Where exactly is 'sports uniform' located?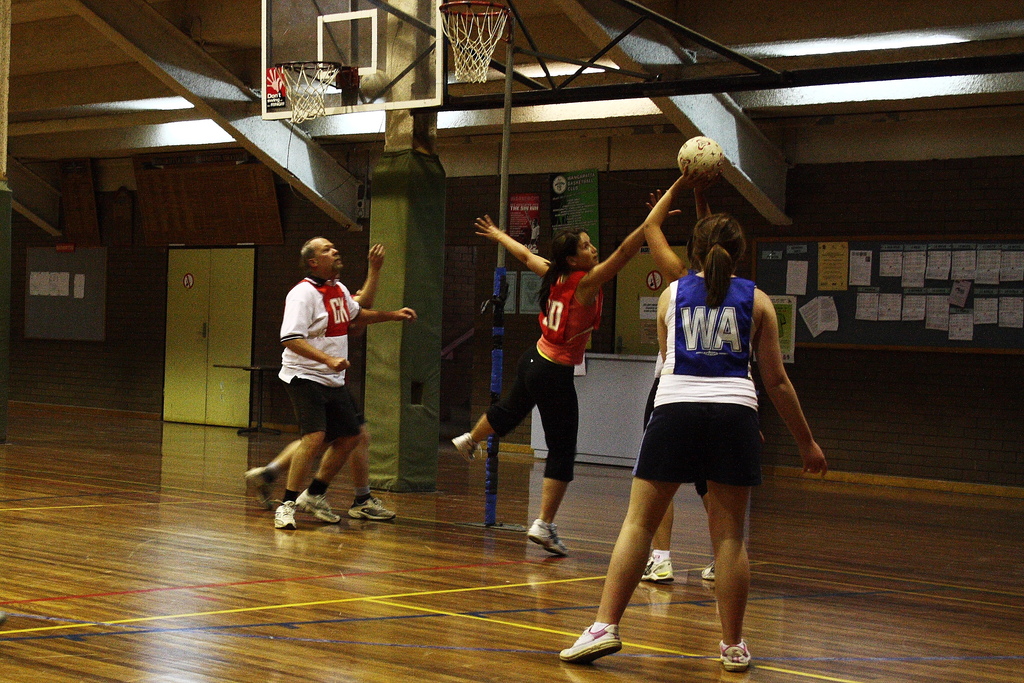
Its bounding box is x1=554, y1=273, x2=756, y2=676.
